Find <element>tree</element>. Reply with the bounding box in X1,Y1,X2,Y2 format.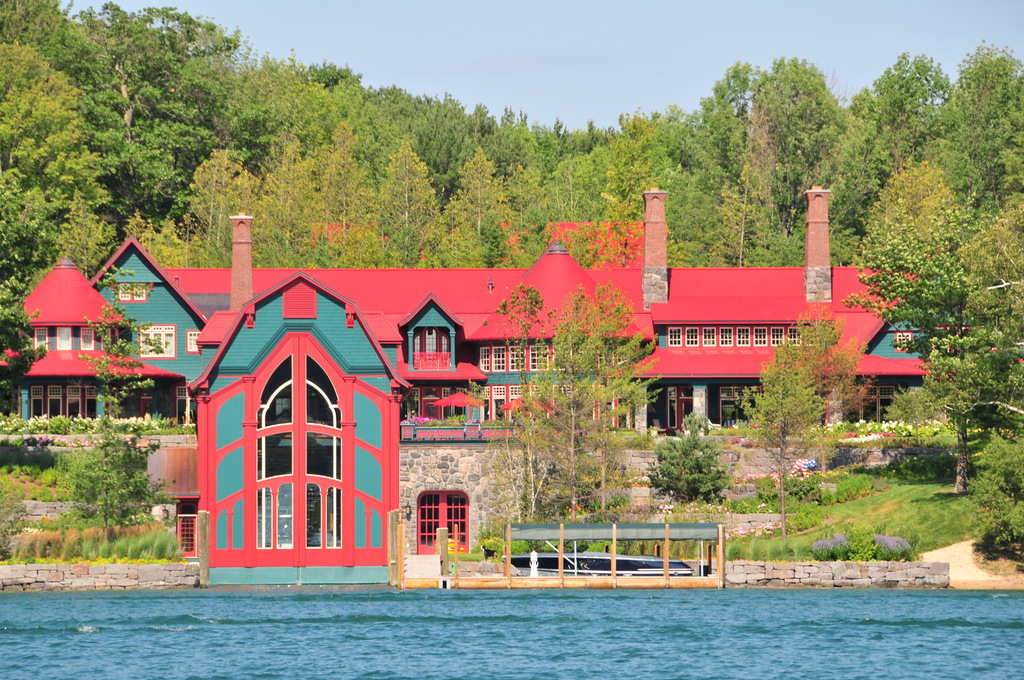
0,0,85,76.
